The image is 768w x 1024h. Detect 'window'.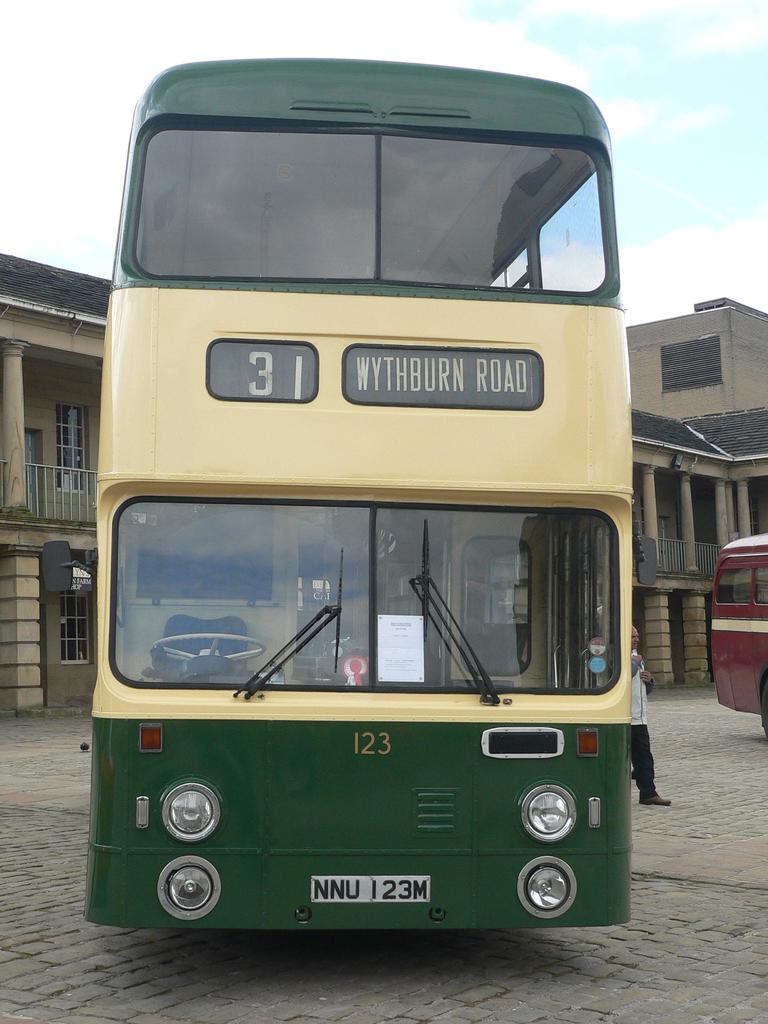
Detection: pyautogui.locateOnScreen(55, 405, 90, 495).
